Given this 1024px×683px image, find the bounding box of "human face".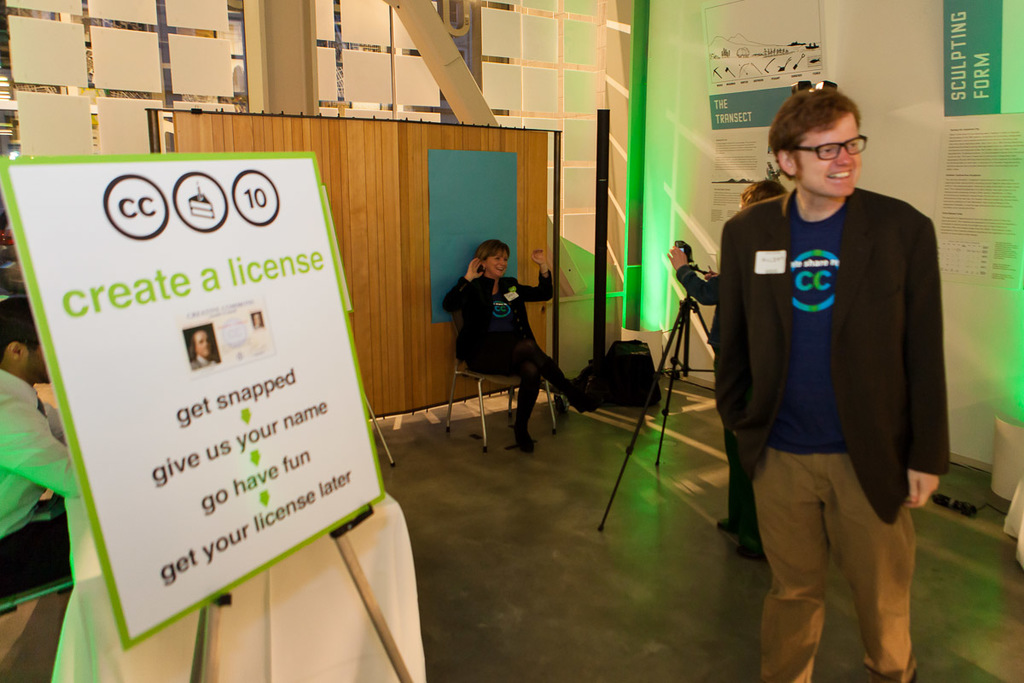
[left=799, top=110, right=863, bottom=198].
